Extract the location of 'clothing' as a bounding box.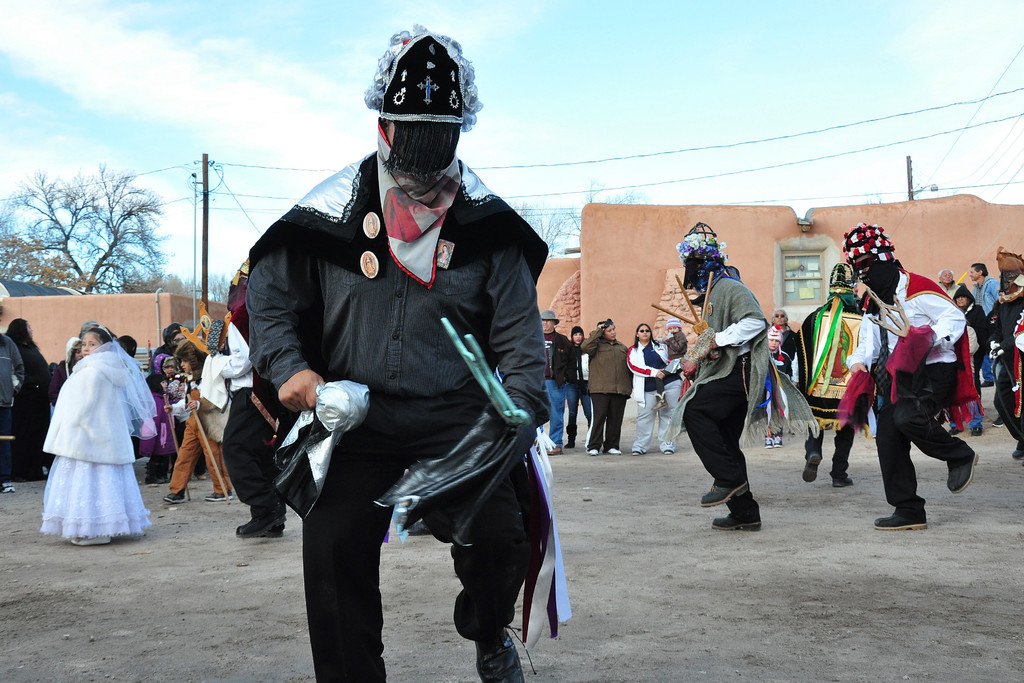
[244,122,553,431].
